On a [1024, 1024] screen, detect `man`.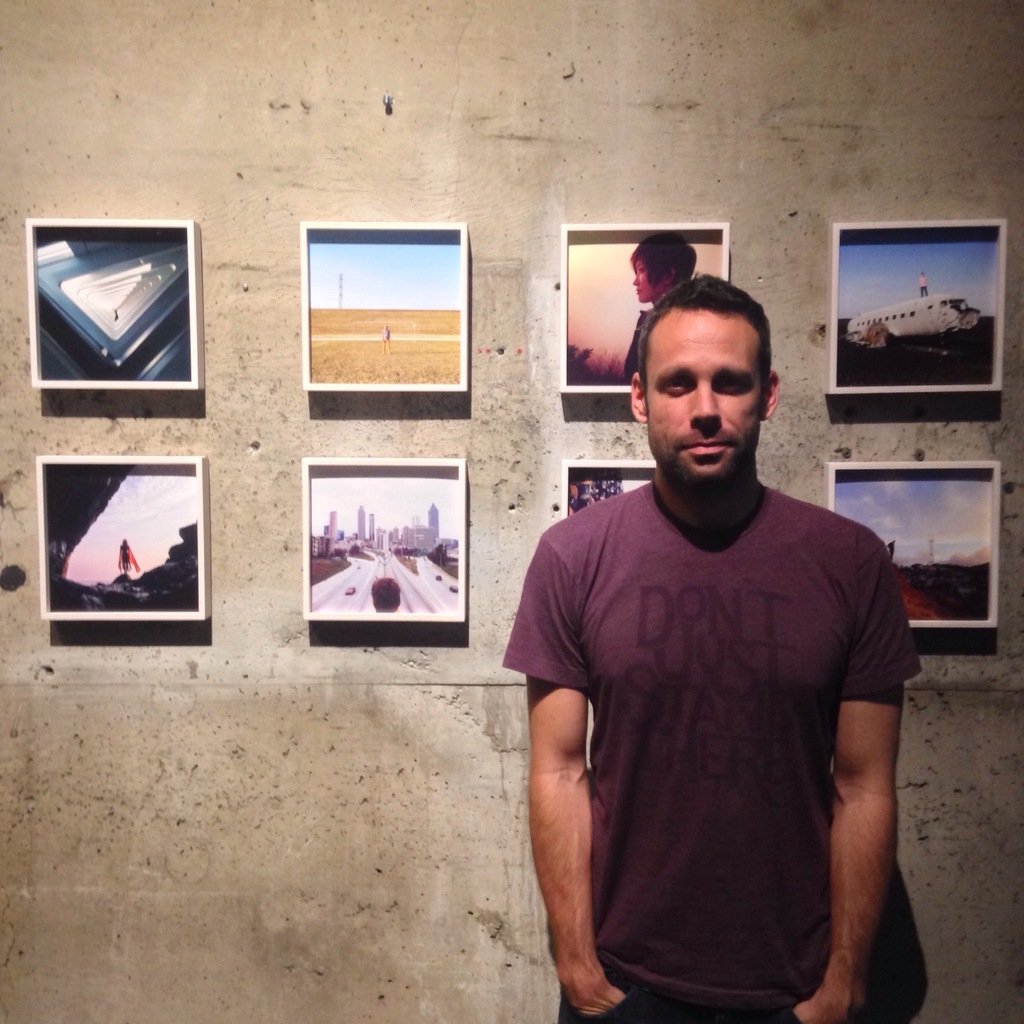
{"x1": 499, "y1": 270, "x2": 922, "y2": 1023}.
